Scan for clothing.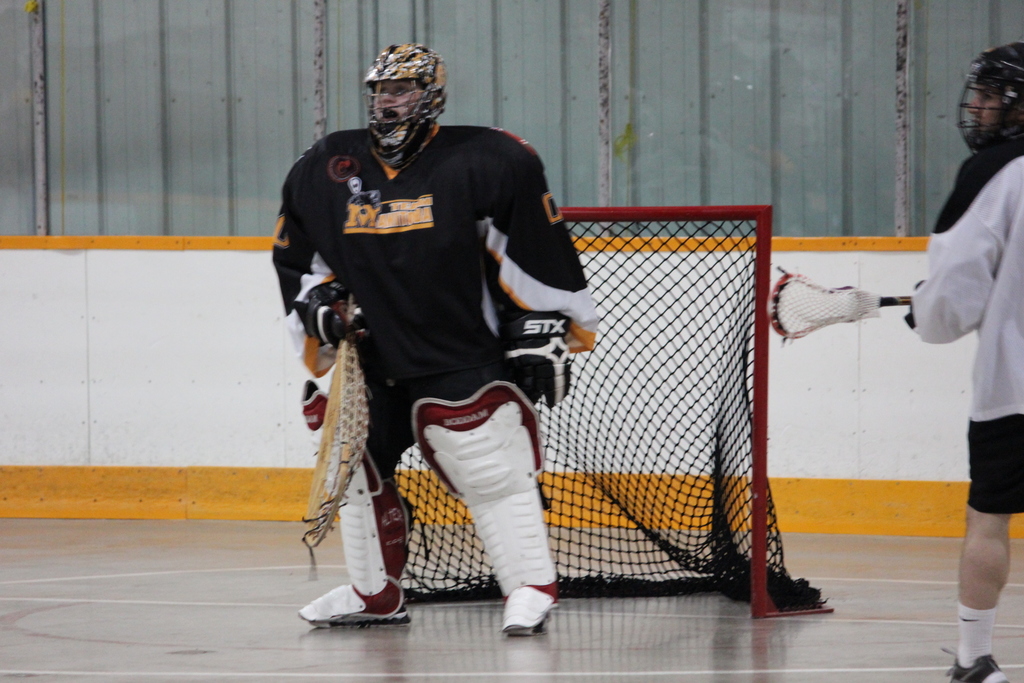
Scan result: 905,157,1023,516.
